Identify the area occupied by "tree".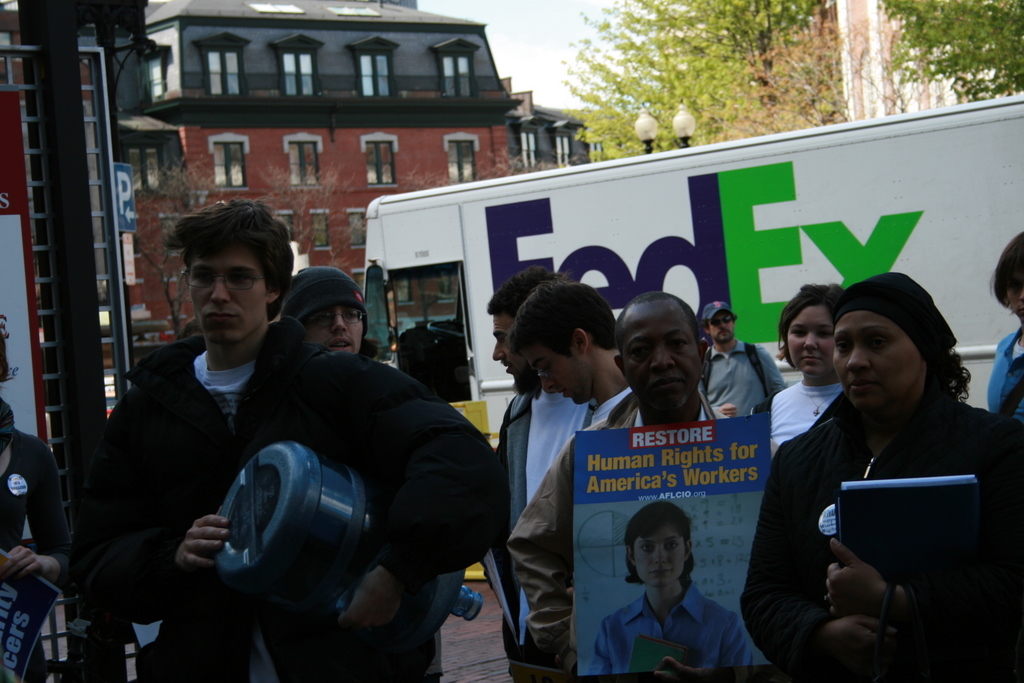
Area: {"x1": 405, "y1": 142, "x2": 574, "y2": 304}.
